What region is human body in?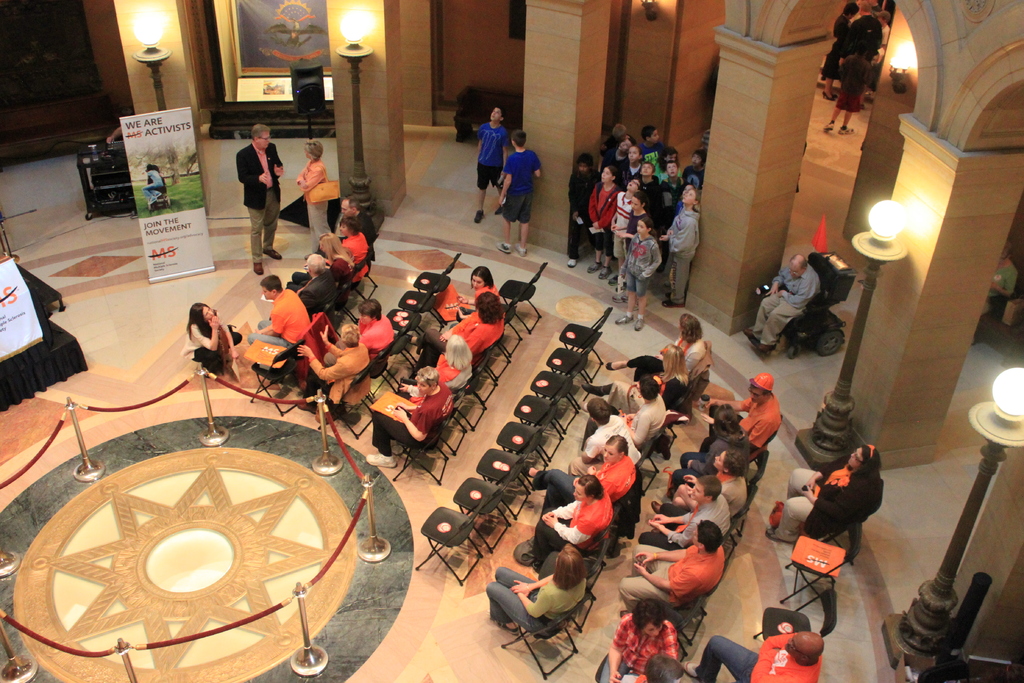
bbox=[979, 251, 1019, 339].
